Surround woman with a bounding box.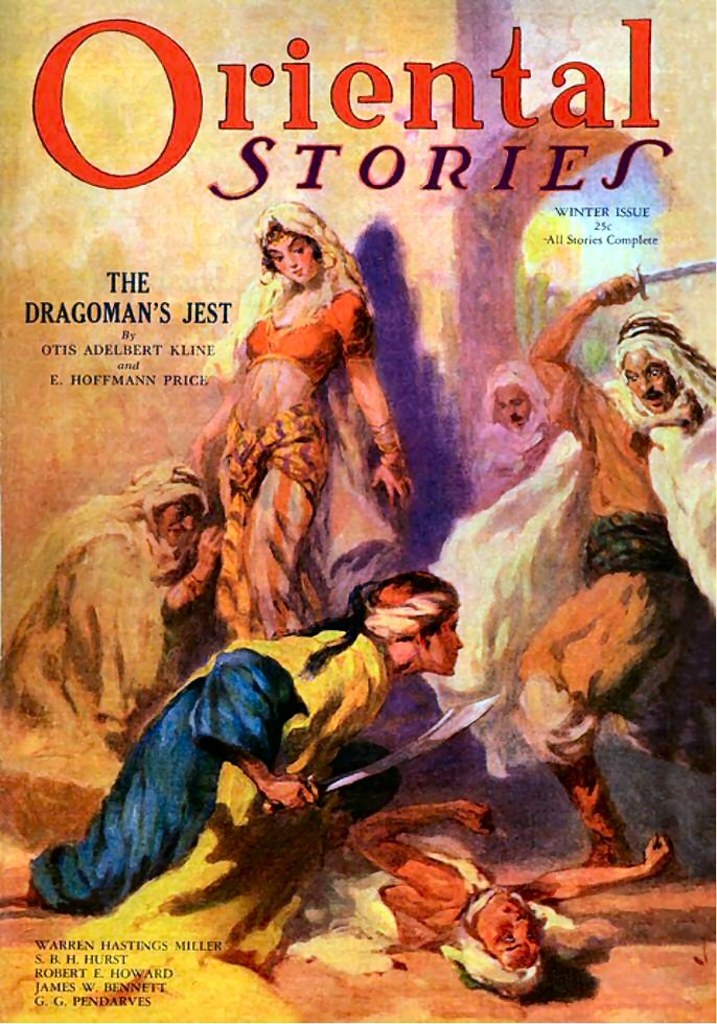
x1=0, y1=574, x2=466, y2=918.
